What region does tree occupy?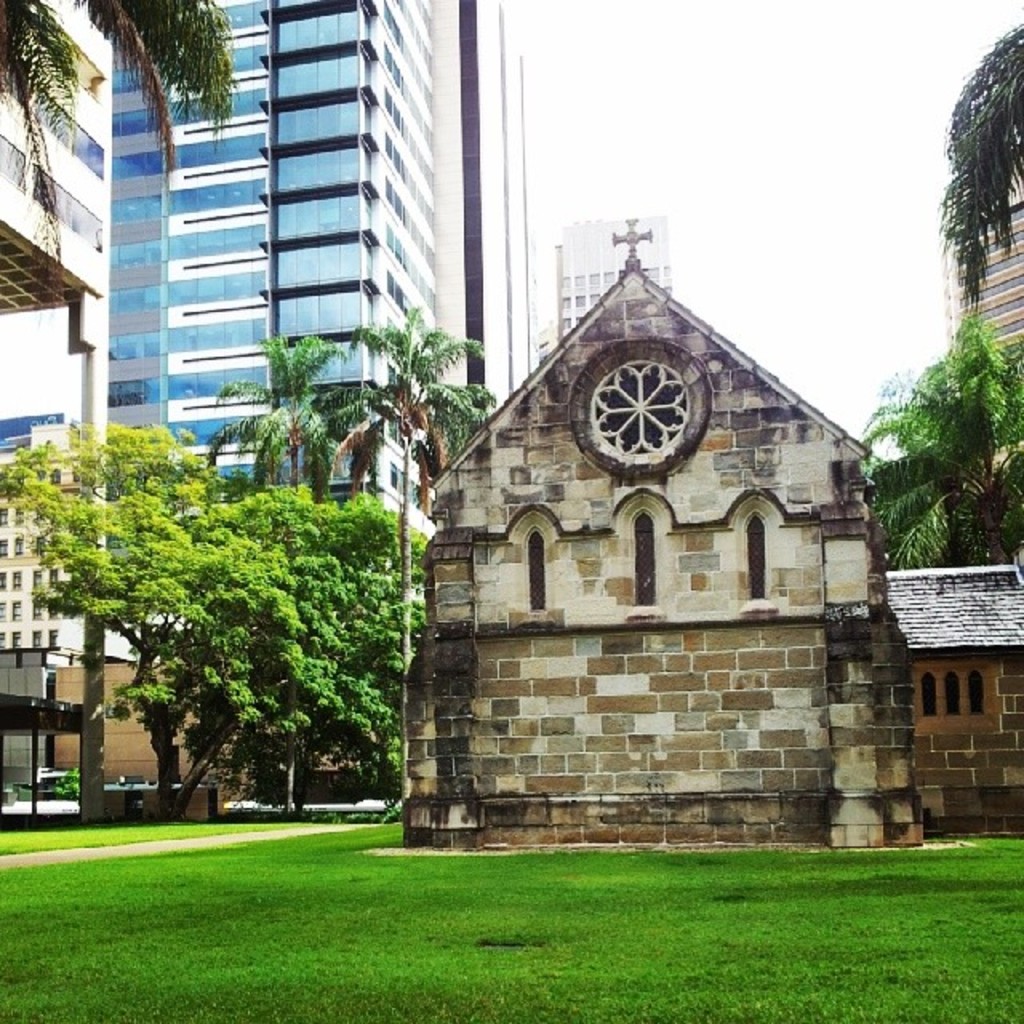
[858,310,1022,570].
